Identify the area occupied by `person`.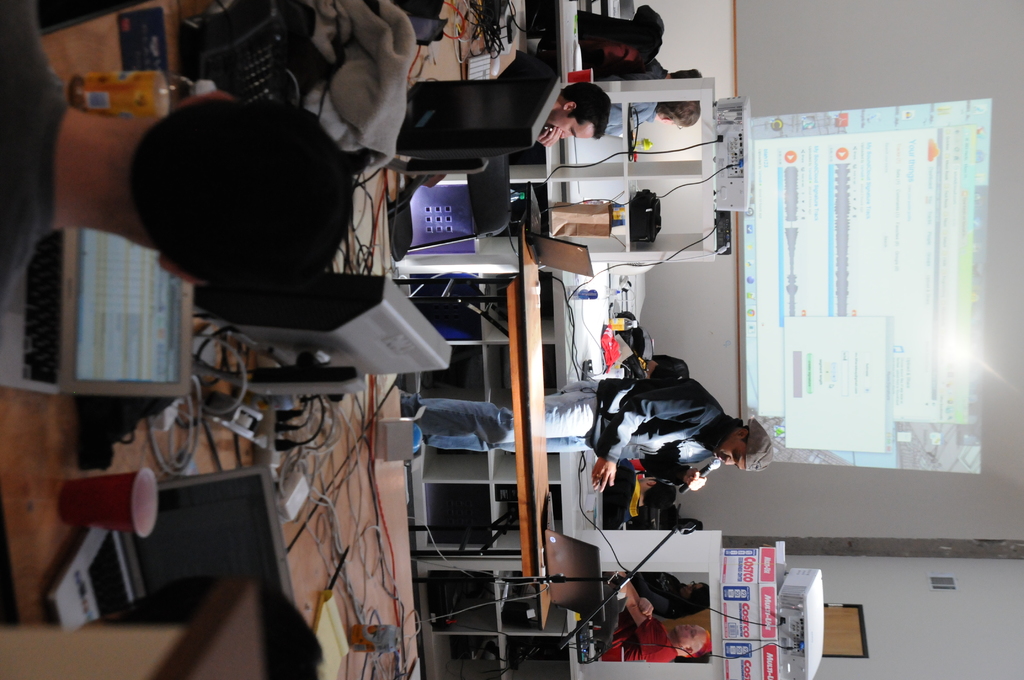
Area: crop(0, 0, 356, 305).
